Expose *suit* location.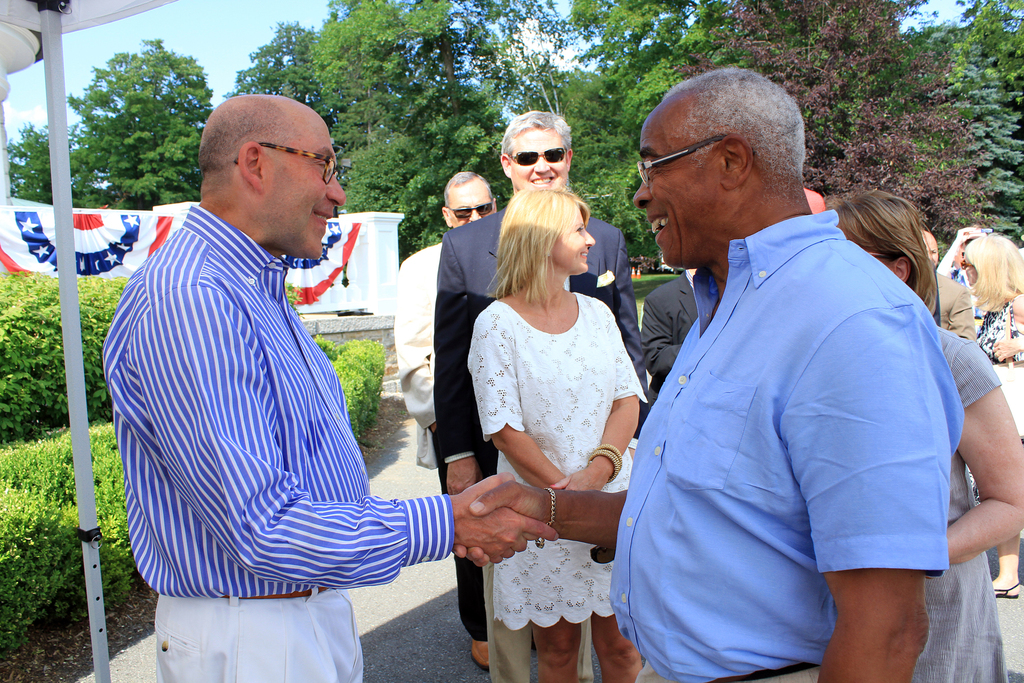
Exposed at Rect(435, 208, 653, 642).
